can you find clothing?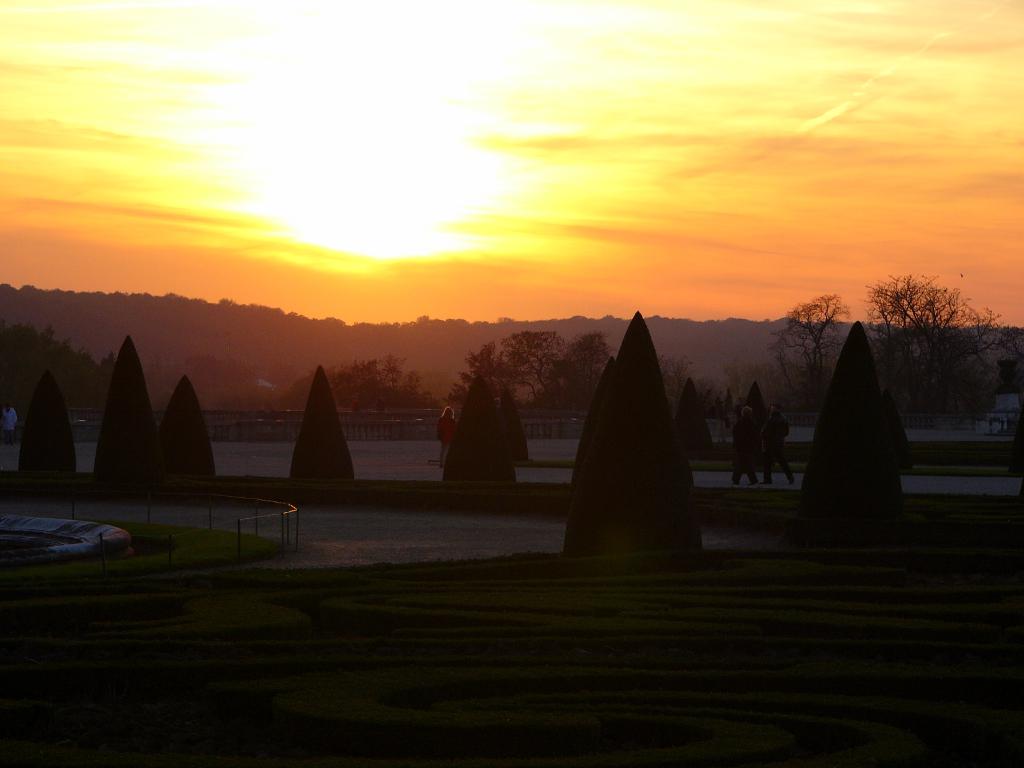
Yes, bounding box: (735, 417, 759, 484).
